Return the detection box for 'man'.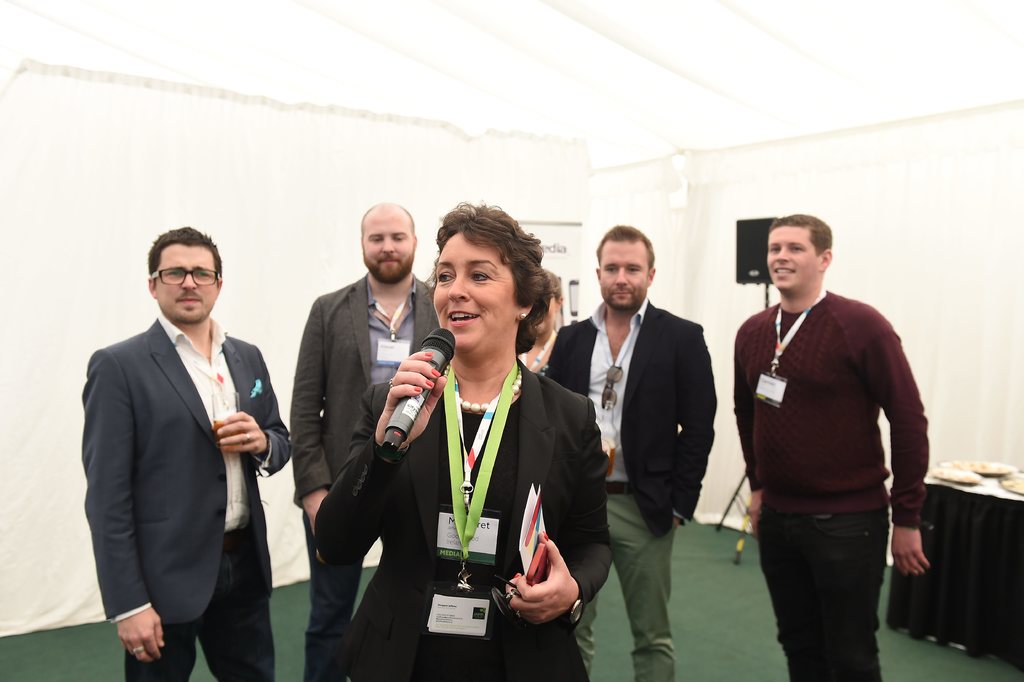
select_region(288, 199, 440, 681).
